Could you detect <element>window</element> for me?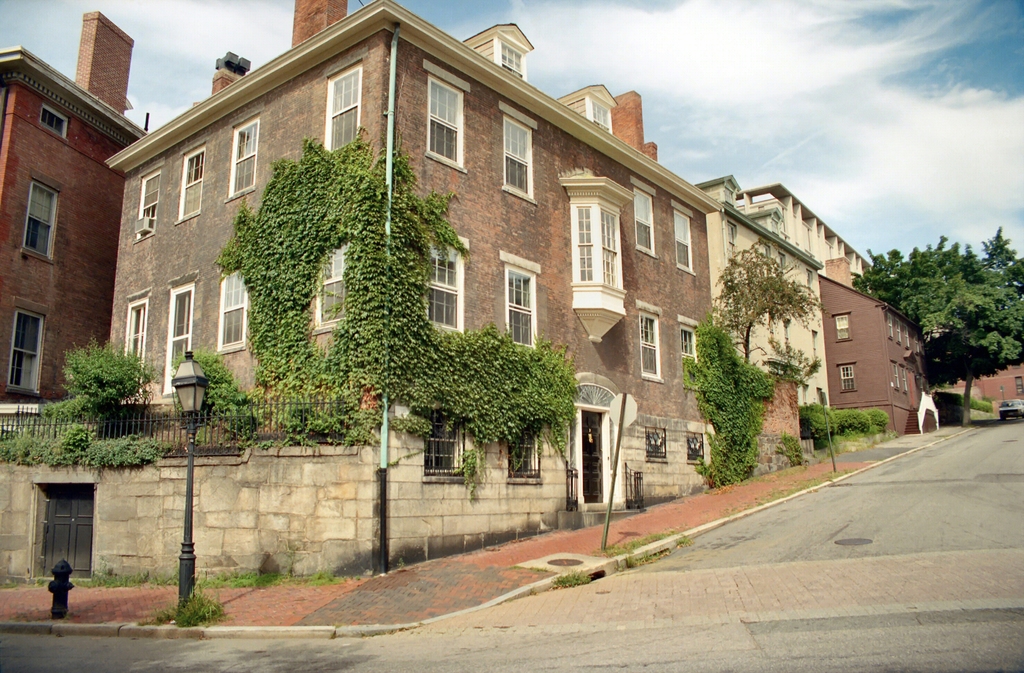
Detection result: {"x1": 837, "y1": 315, "x2": 847, "y2": 336}.
